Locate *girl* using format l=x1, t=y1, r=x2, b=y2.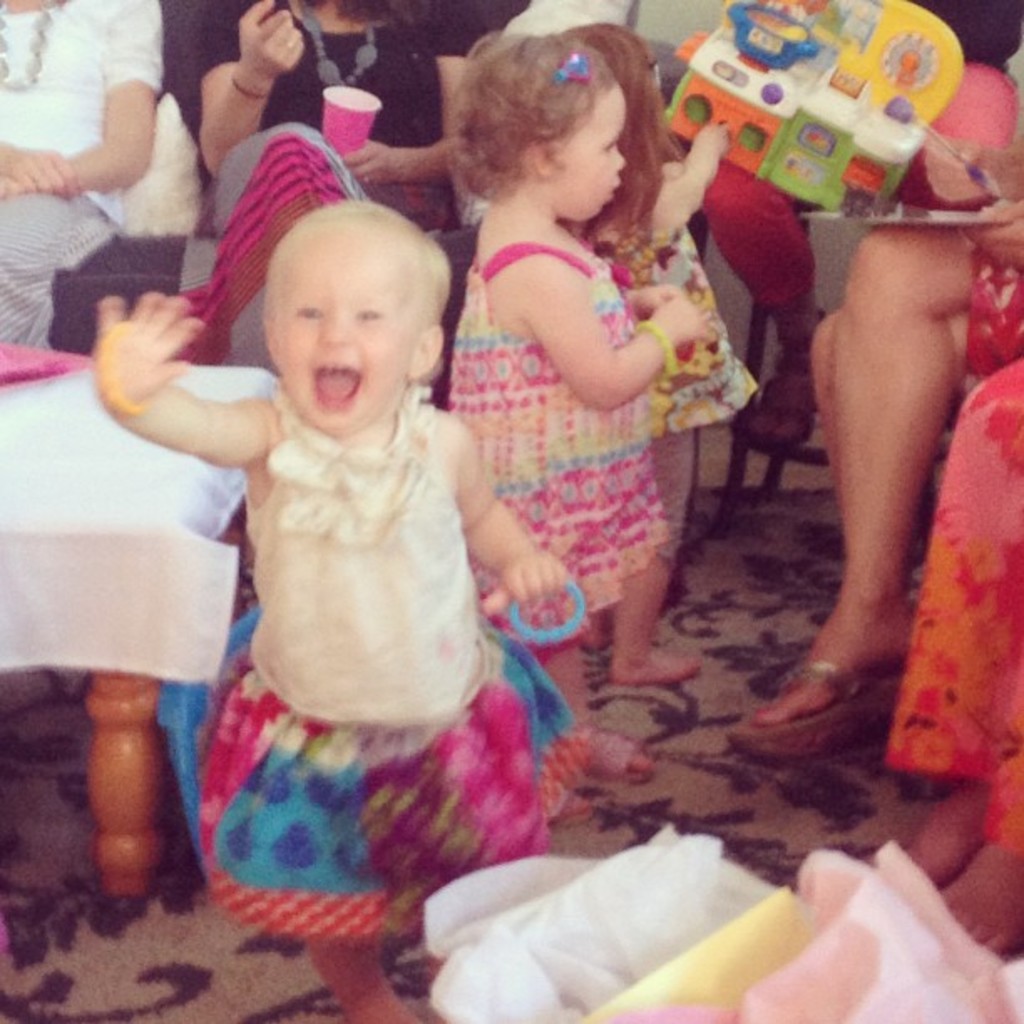
l=191, t=0, r=465, b=306.
